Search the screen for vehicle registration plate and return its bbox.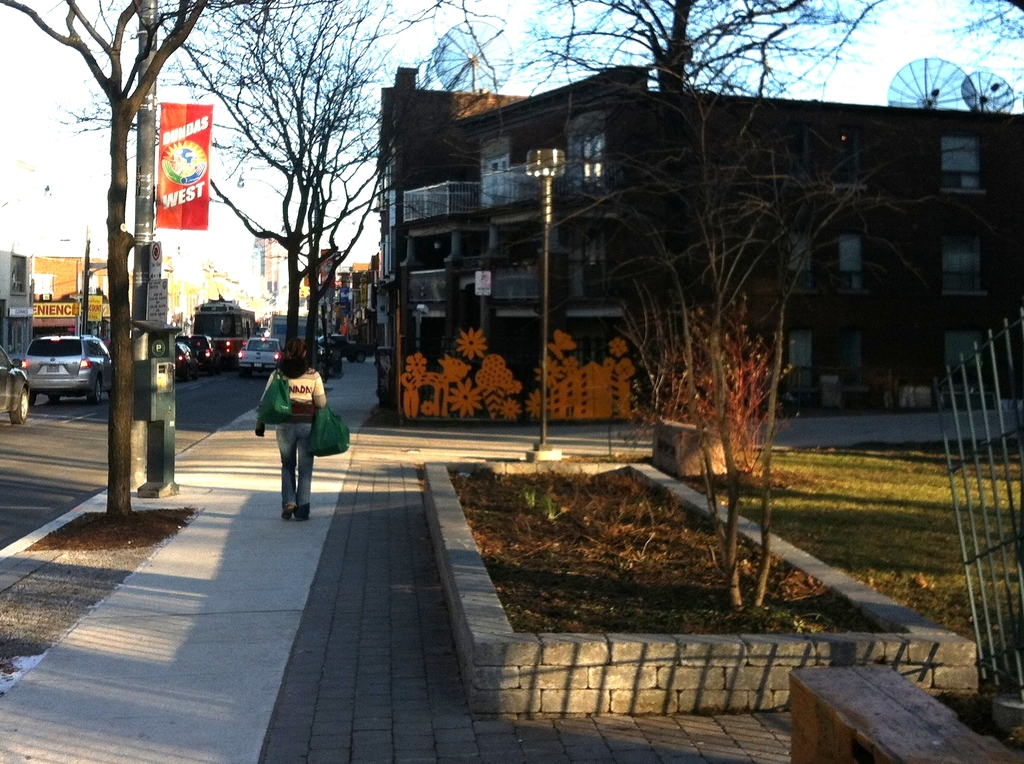
Found: {"x1": 44, "y1": 361, "x2": 61, "y2": 374}.
